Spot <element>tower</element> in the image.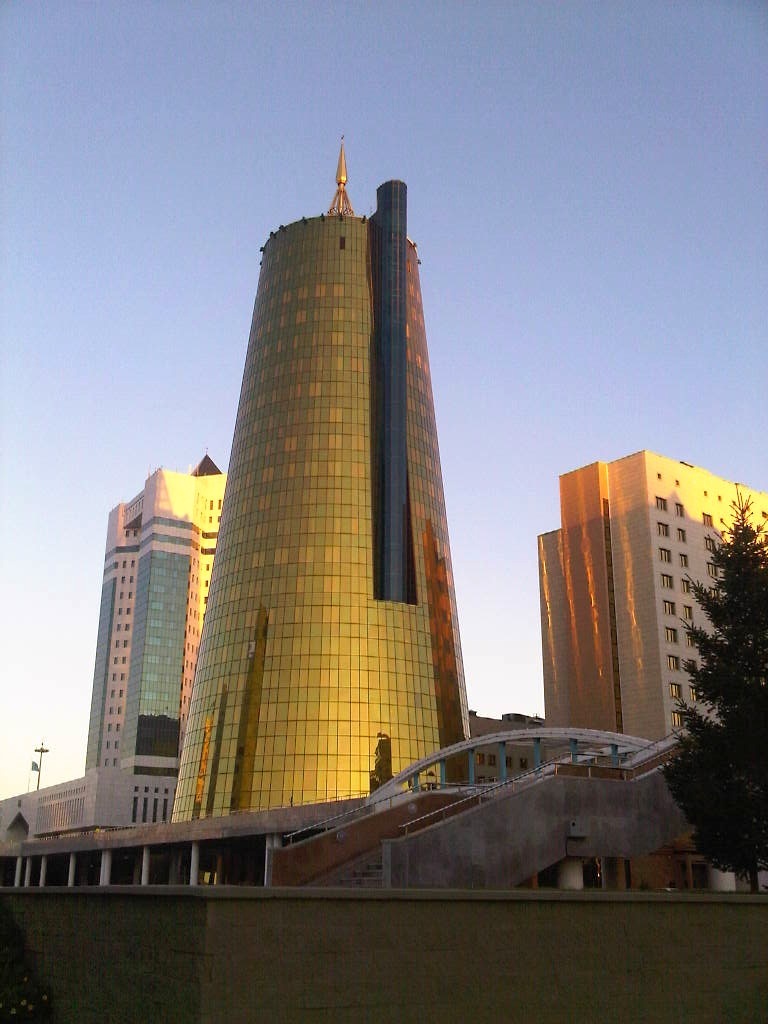
<element>tower</element> found at 543:445:767:780.
